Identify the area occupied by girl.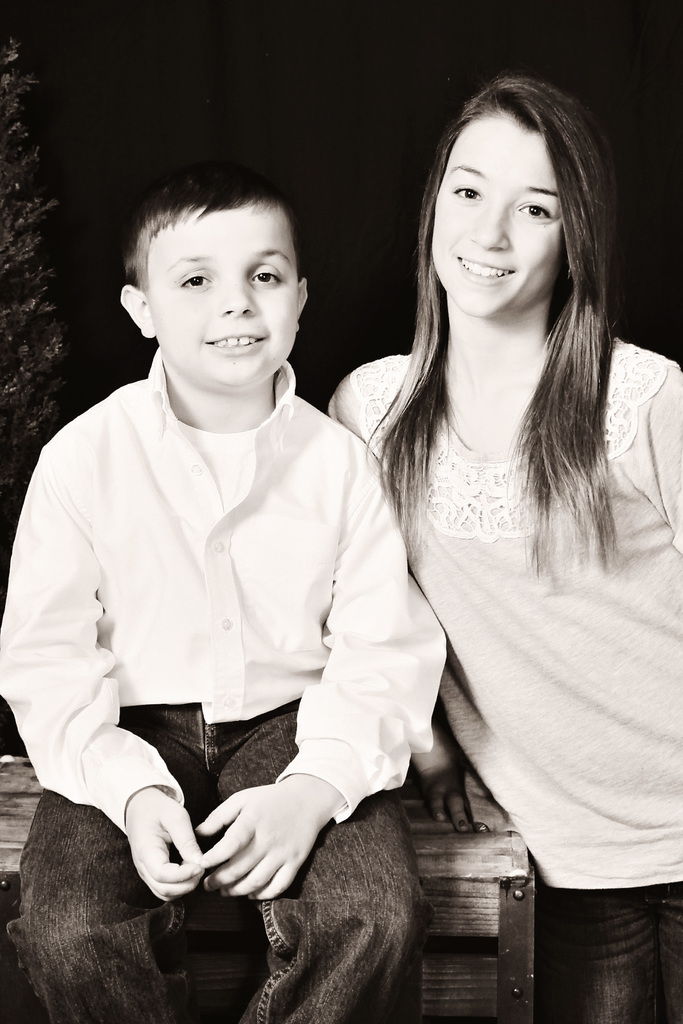
Area: <box>325,69,682,1020</box>.
